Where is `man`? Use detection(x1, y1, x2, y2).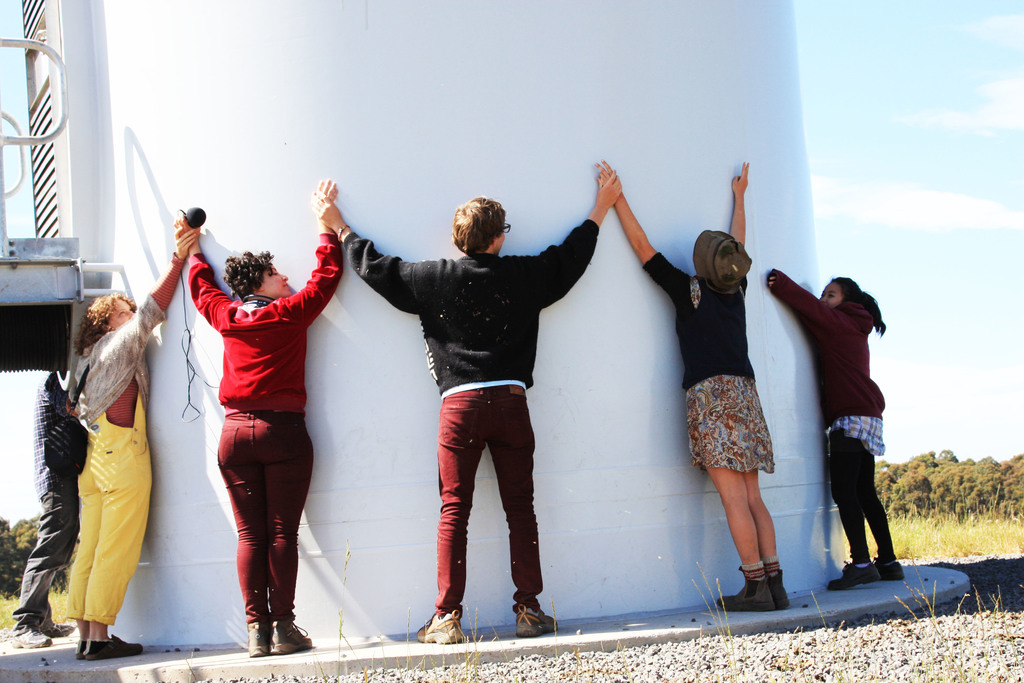
detection(314, 169, 618, 638).
